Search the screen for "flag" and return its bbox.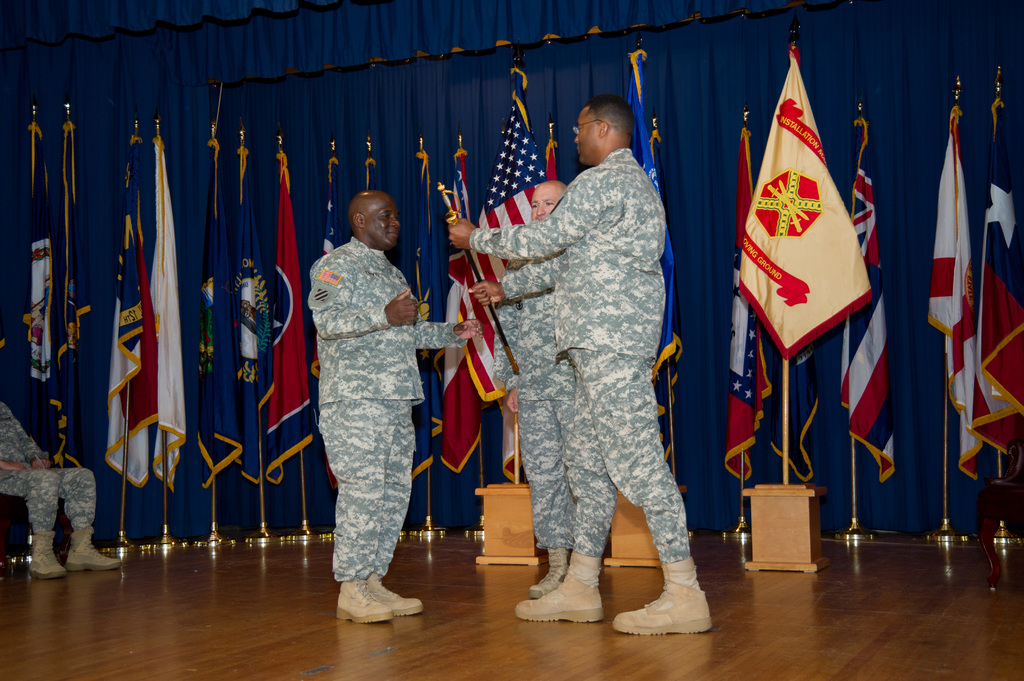
Found: BBox(222, 132, 266, 488).
